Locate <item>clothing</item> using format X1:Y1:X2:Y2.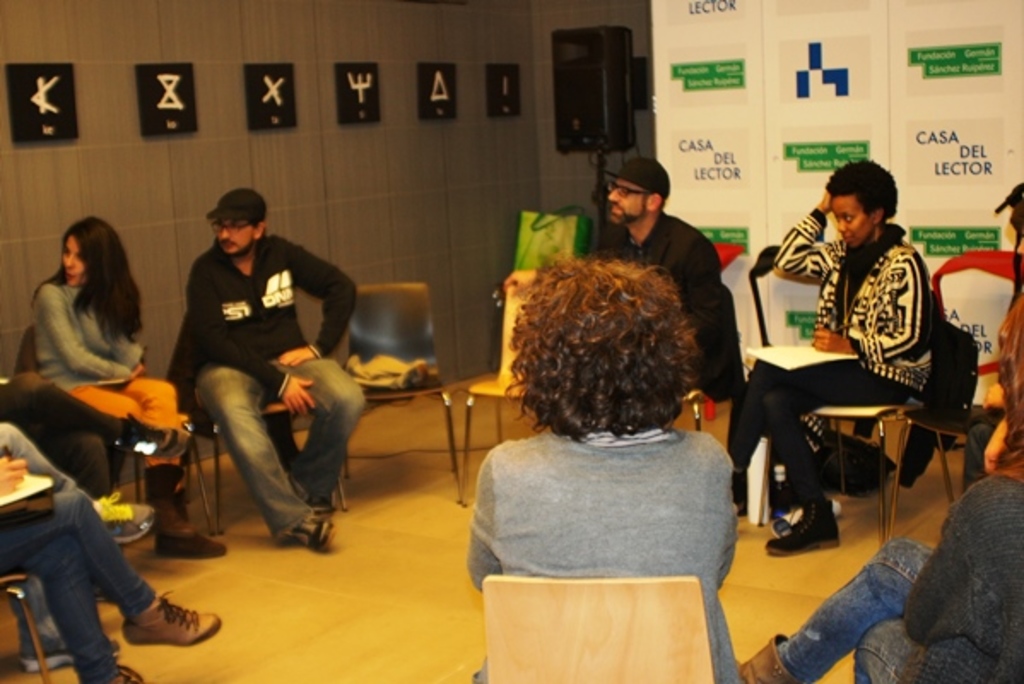
463:422:737:682.
